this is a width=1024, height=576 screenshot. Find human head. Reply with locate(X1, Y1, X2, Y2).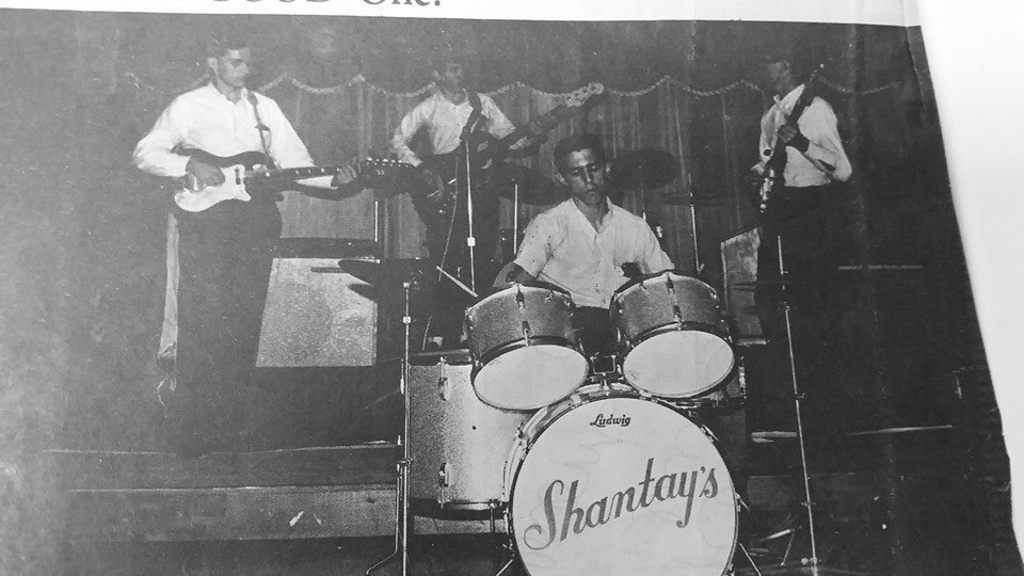
locate(559, 133, 624, 195).
